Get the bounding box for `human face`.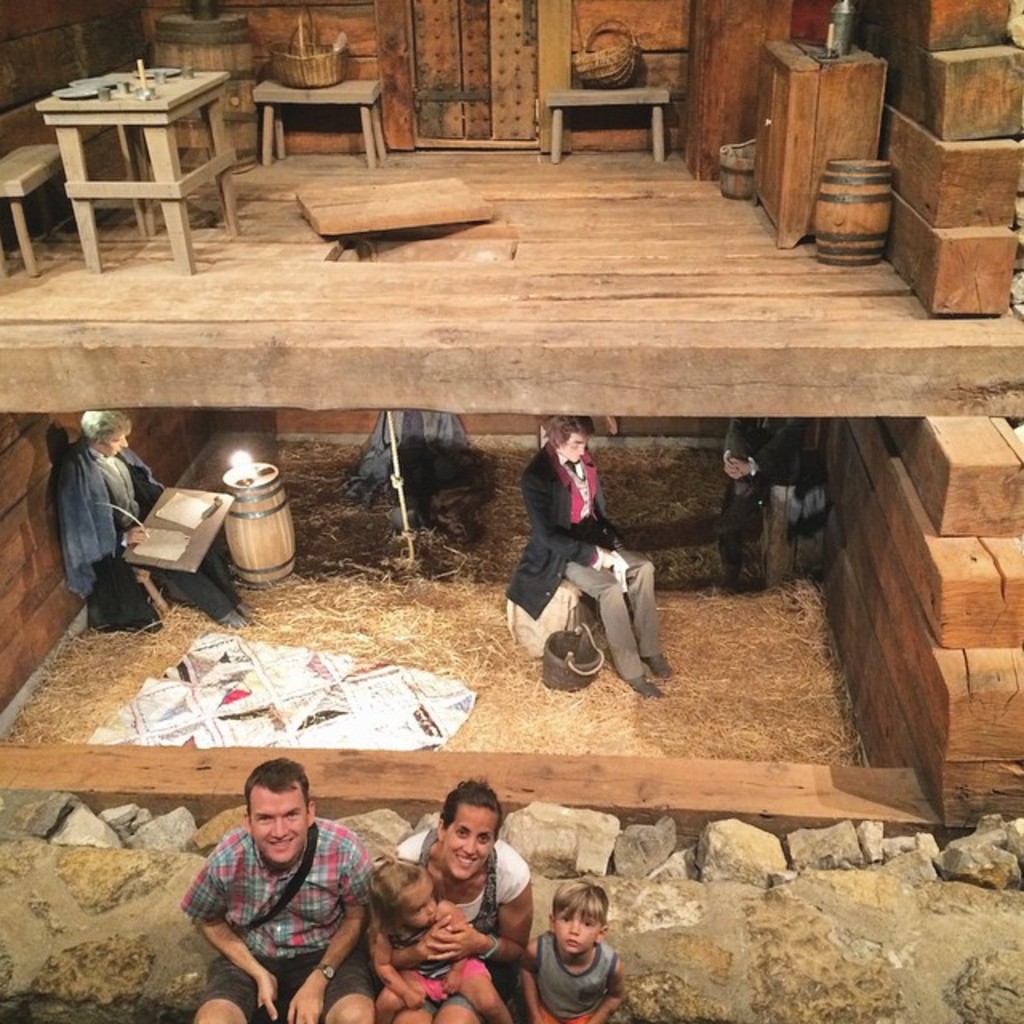
112, 437, 122, 445.
